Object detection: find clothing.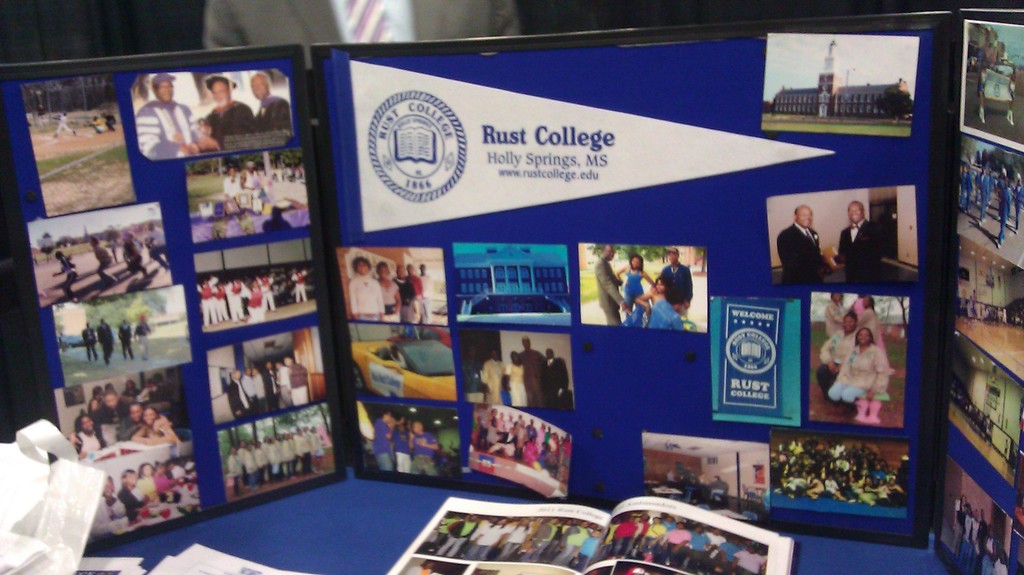
351,273,387,318.
